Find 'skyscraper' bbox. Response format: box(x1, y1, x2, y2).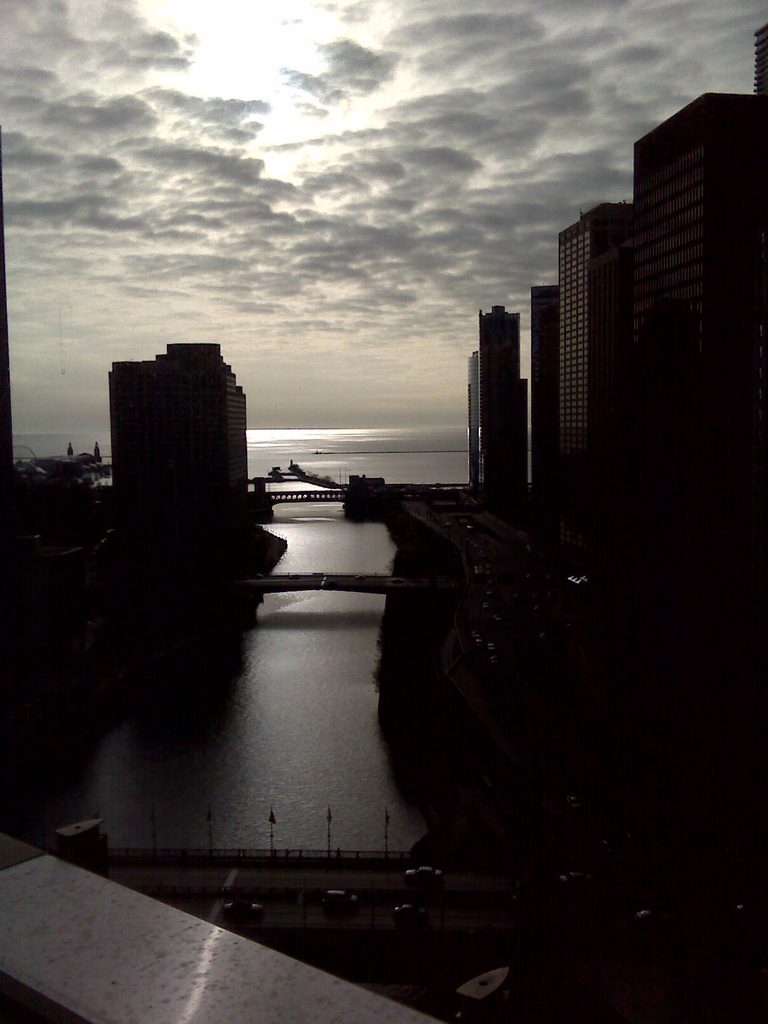
box(634, 88, 767, 435).
